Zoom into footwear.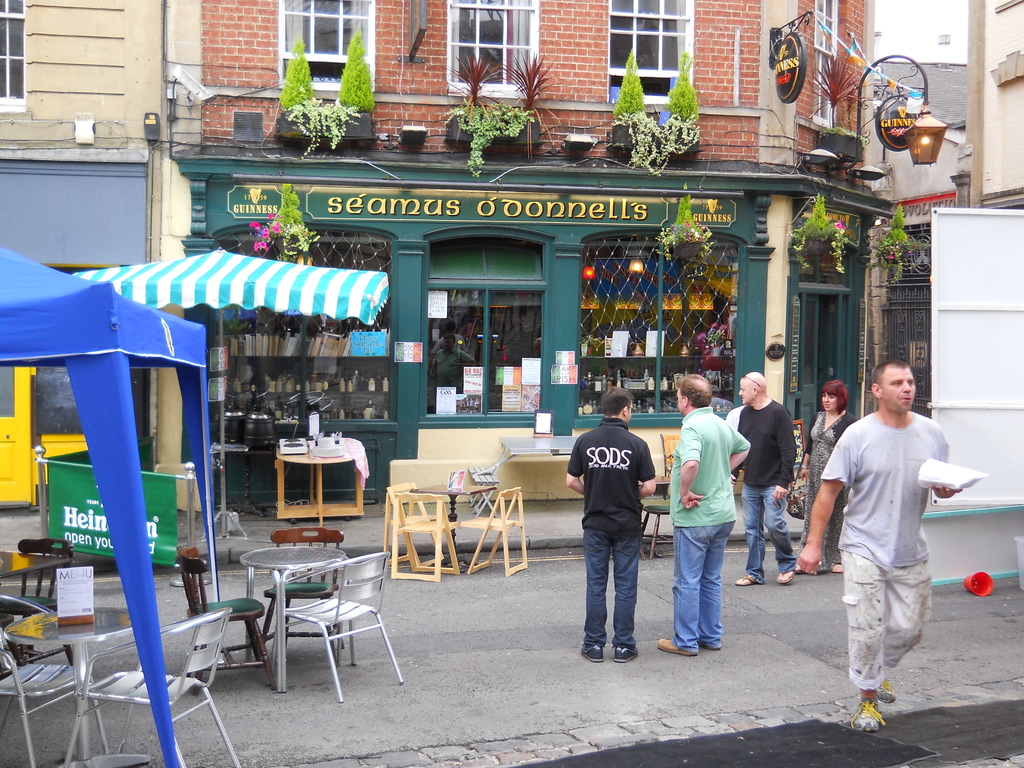
Zoom target: Rect(582, 644, 606, 662).
